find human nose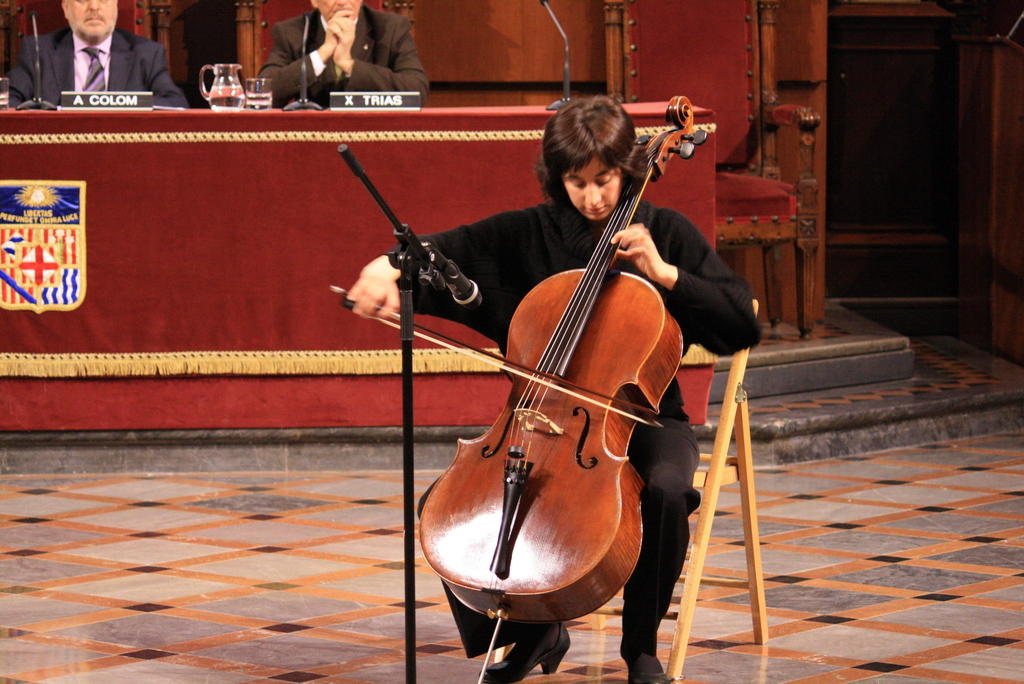
{"x1": 85, "y1": 0, "x2": 99, "y2": 11}
